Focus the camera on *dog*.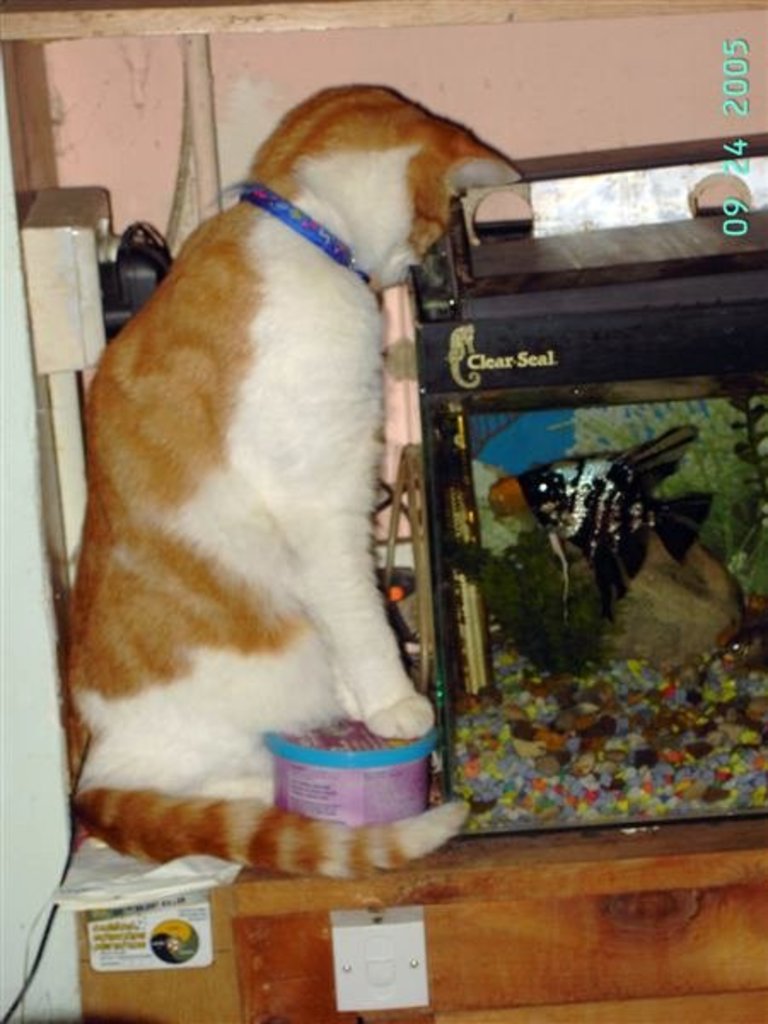
Focus region: [67, 82, 521, 881].
